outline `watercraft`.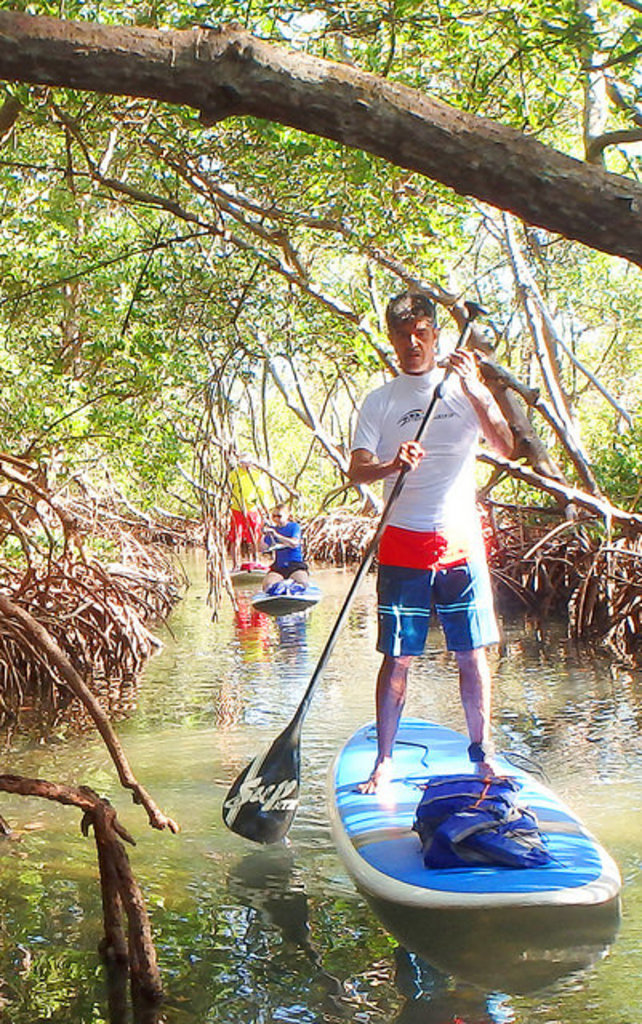
Outline: pyautogui.locateOnScreen(314, 710, 629, 944).
